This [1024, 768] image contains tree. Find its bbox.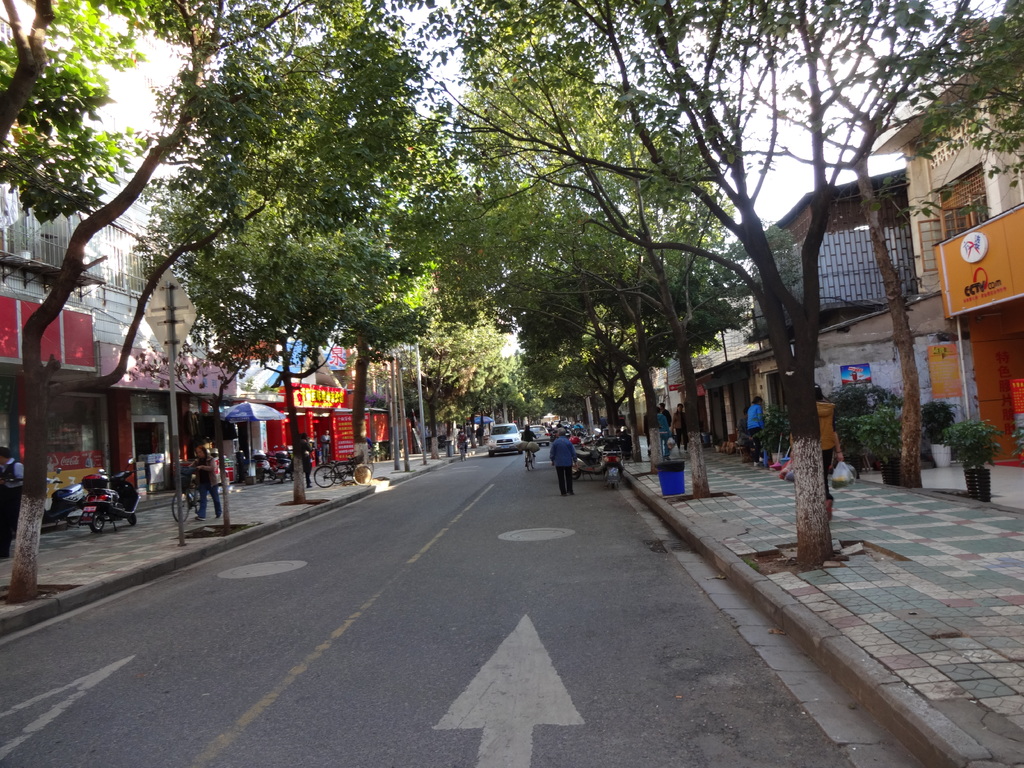
pyautogui.locateOnScreen(0, 0, 1010, 559).
